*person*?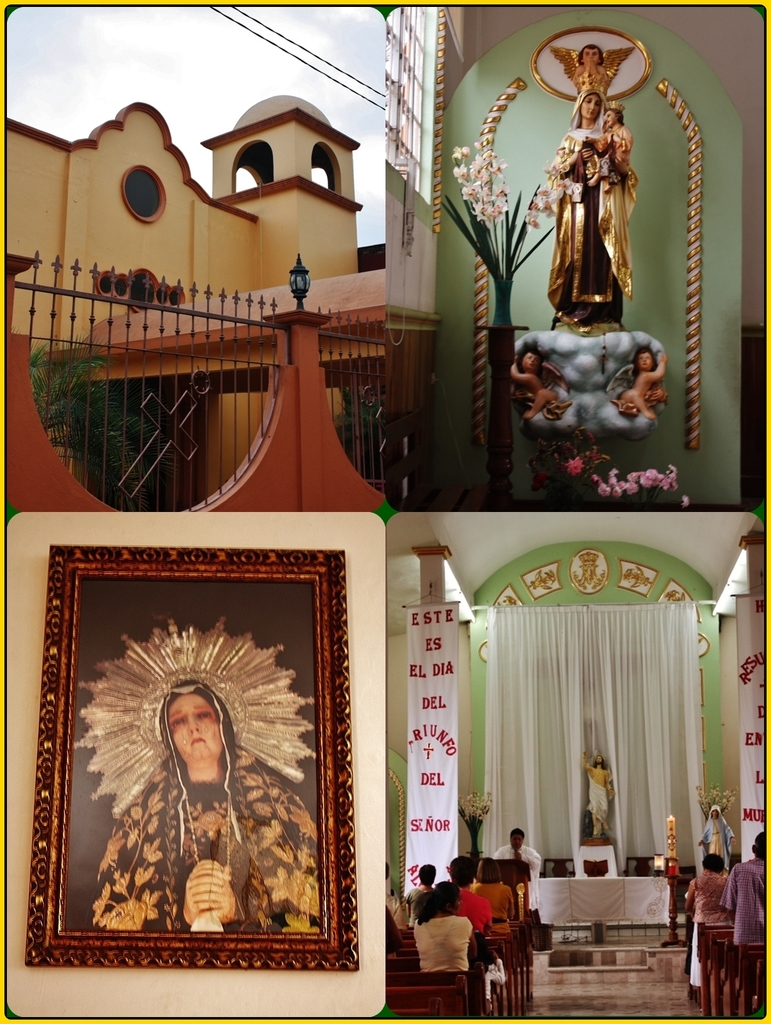
<region>513, 340, 560, 419</region>
